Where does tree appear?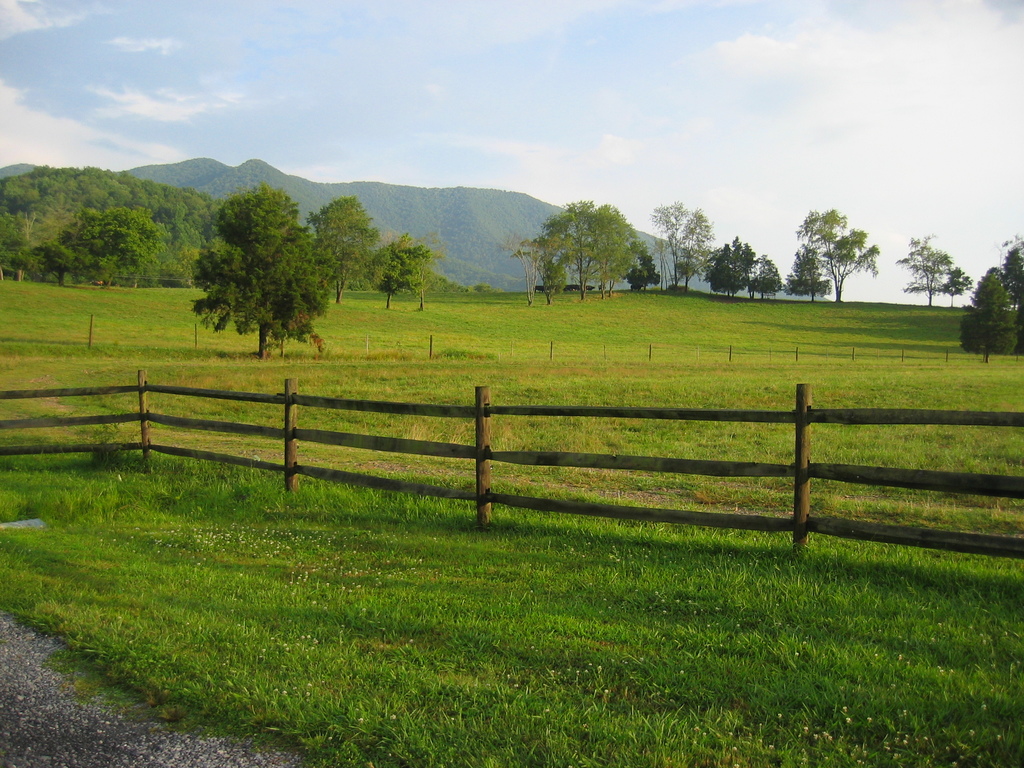
Appears at <region>366, 243, 435, 314</region>.
